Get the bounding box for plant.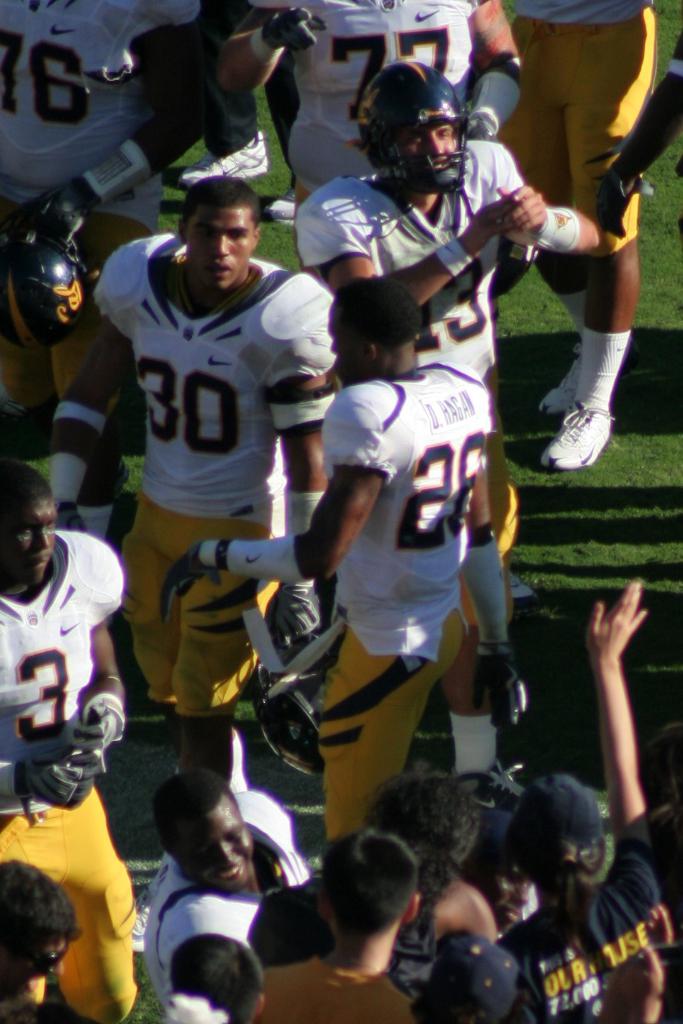
pyautogui.locateOnScreen(227, 702, 318, 874).
